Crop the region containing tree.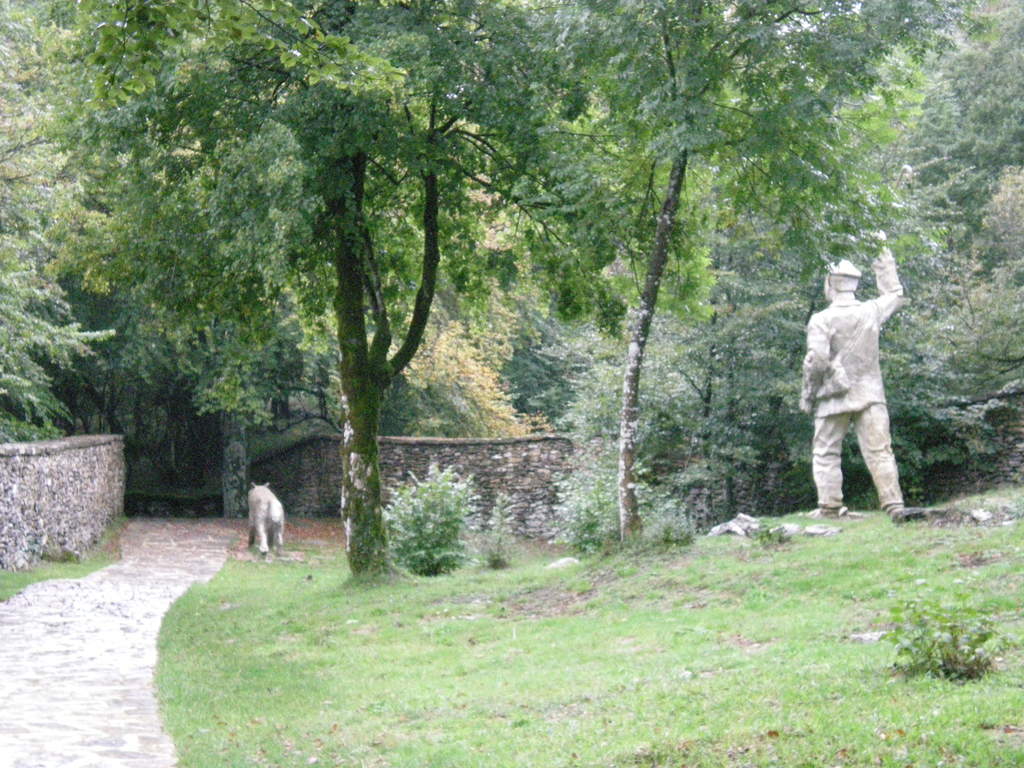
Crop region: detection(376, 0, 863, 572).
